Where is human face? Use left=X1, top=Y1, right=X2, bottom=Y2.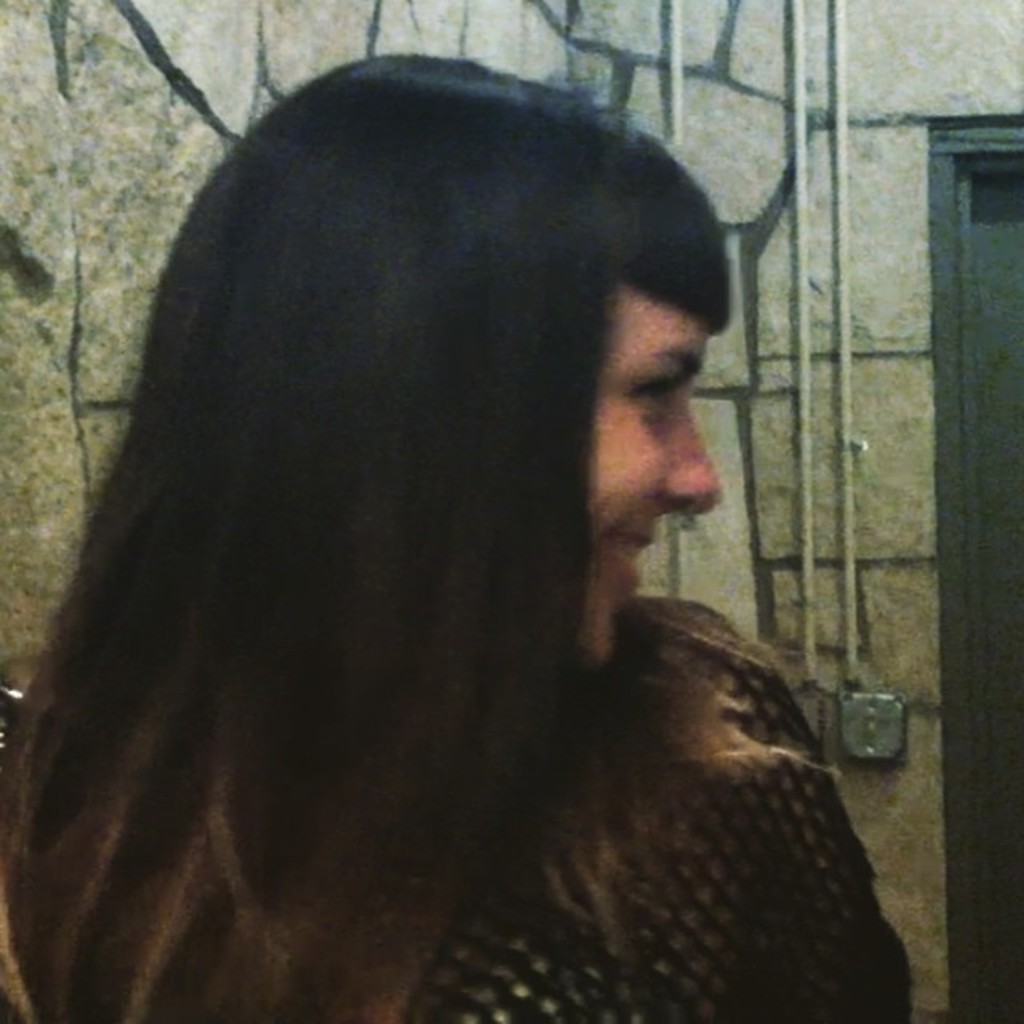
left=566, top=272, right=723, bottom=666.
